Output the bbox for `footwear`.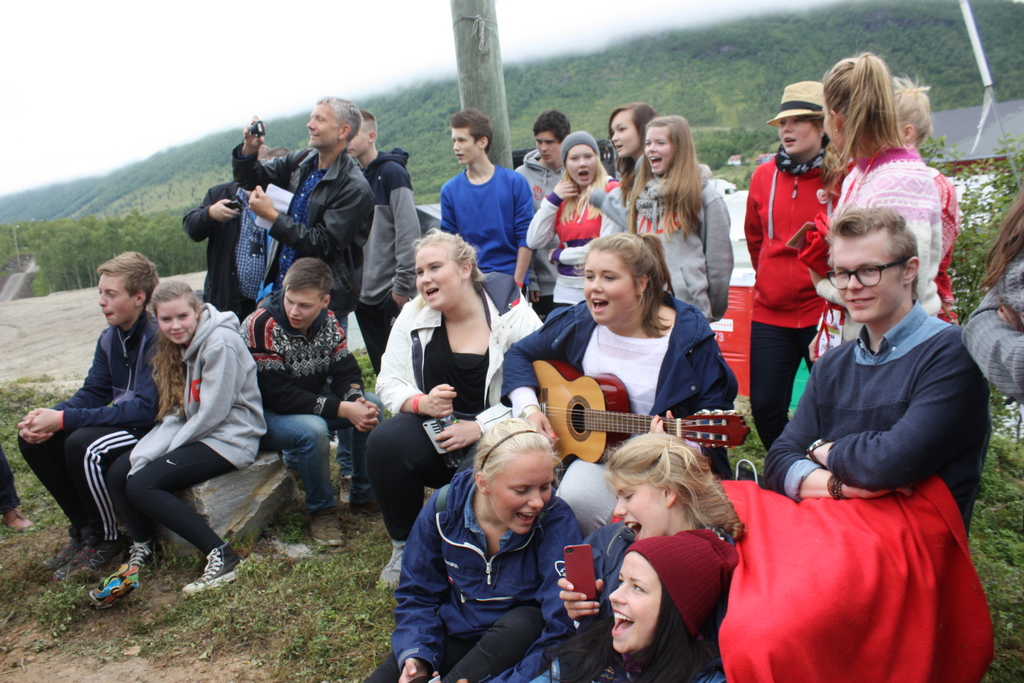
[182, 539, 244, 598].
